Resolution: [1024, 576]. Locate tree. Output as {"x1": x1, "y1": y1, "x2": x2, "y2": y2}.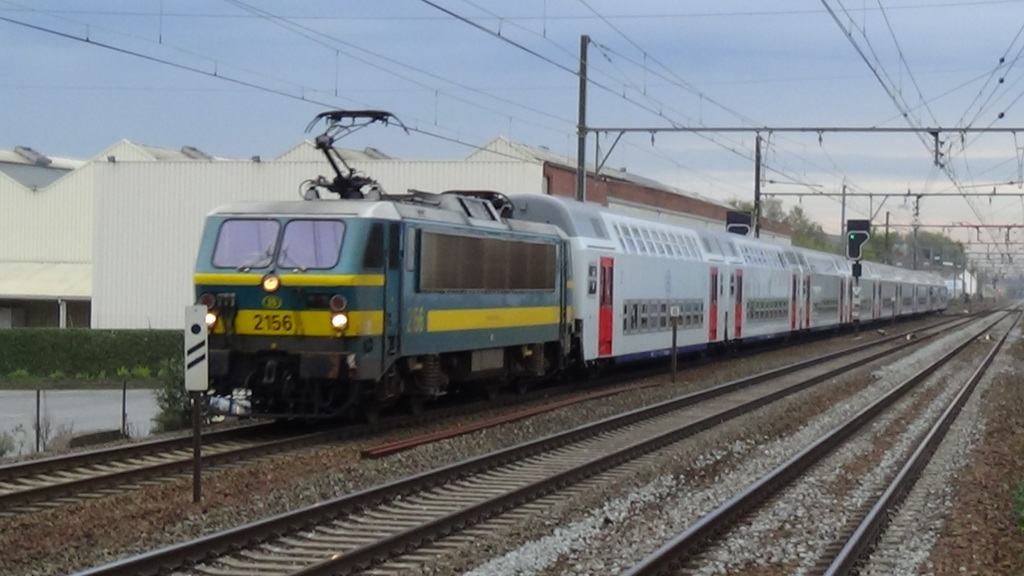
{"x1": 906, "y1": 229, "x2": 977, "y2": 271}.
